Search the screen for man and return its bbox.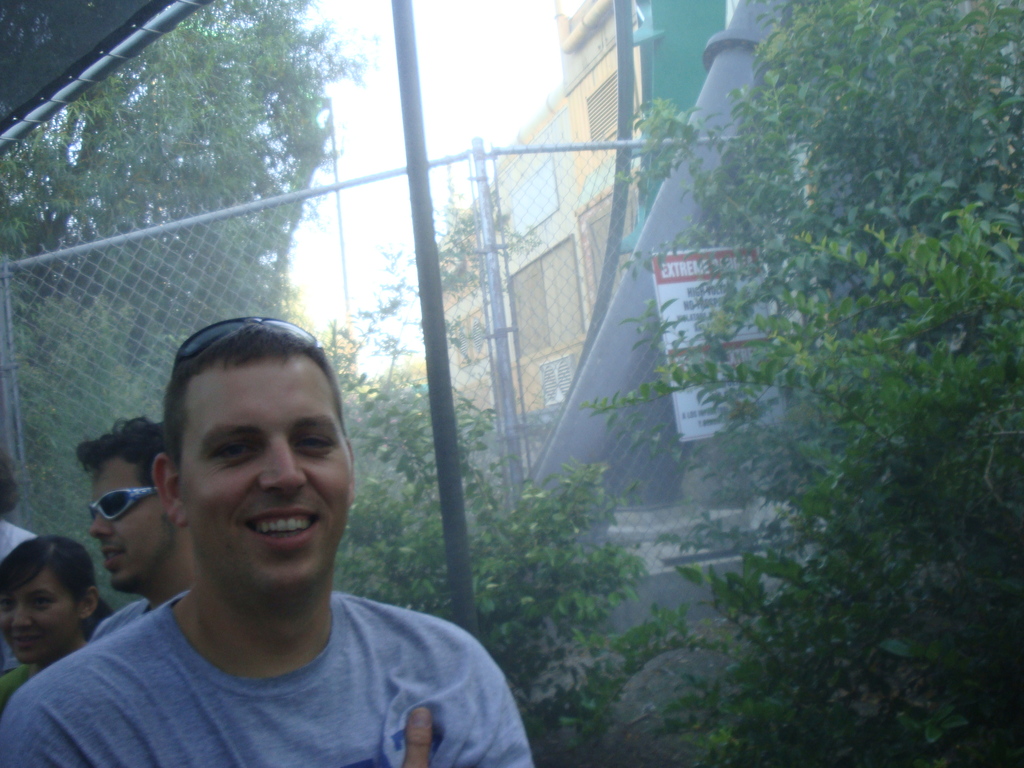
Found: x1=2 y1=329 x2=525 y2=764.
